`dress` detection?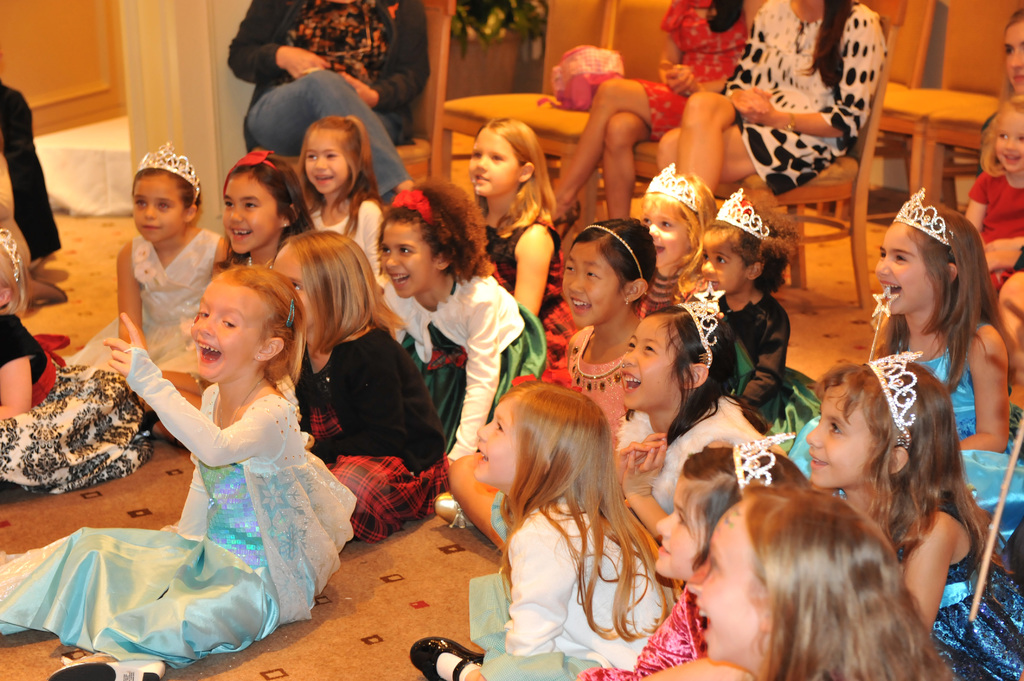
bbox(403, 277, 547, 454)
